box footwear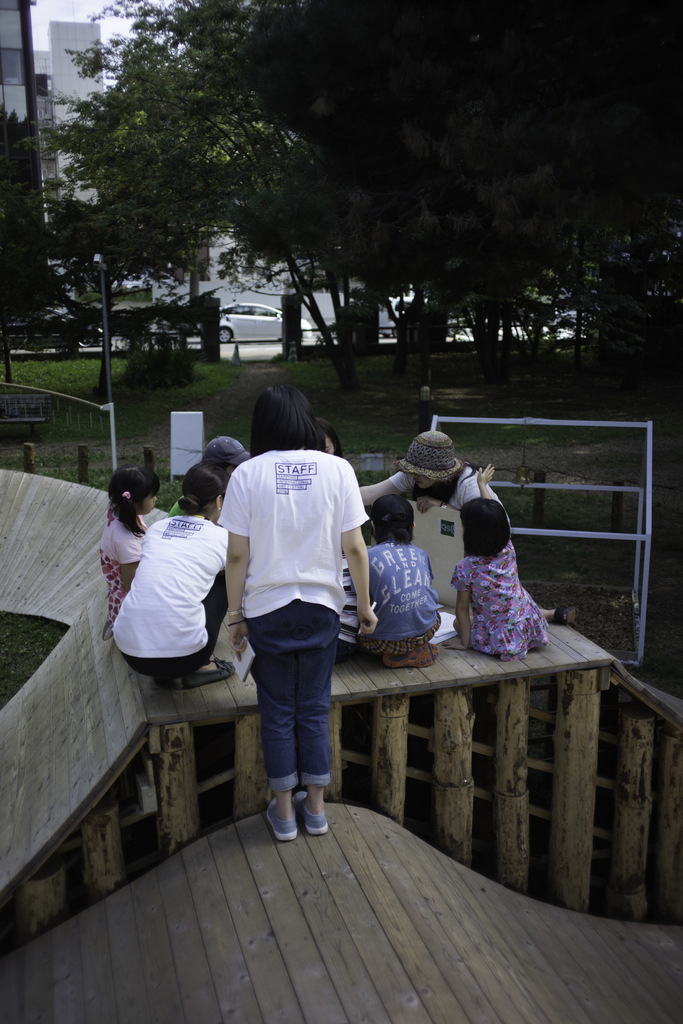
pyautogui.locateOnScreen(183, 653, 239, 688)
